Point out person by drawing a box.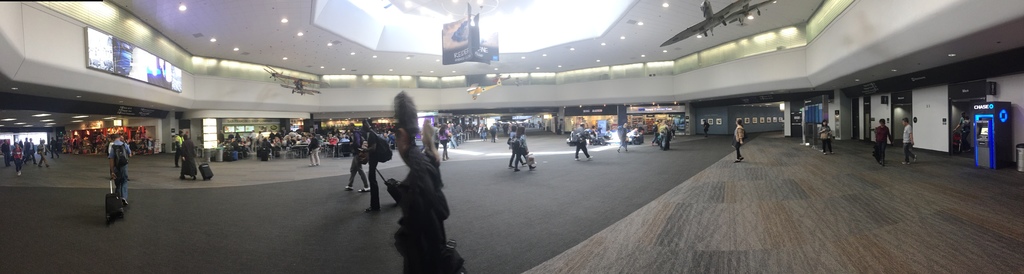
rect(420, 114, 435, 152).
